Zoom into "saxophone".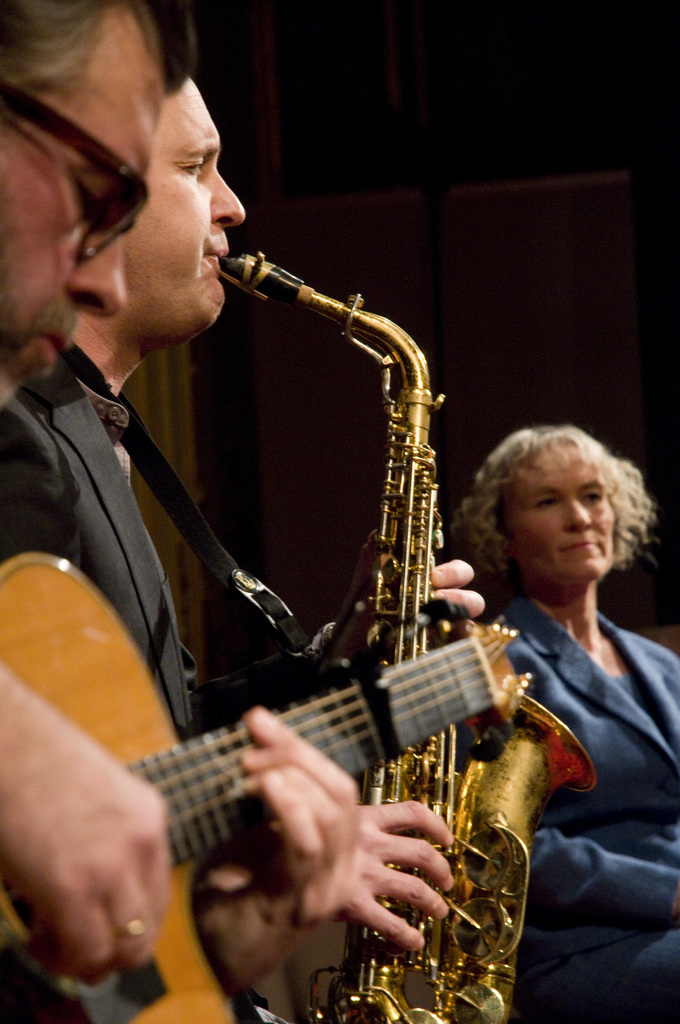
Zoom target: locate(209, 243, 594, 1023).
